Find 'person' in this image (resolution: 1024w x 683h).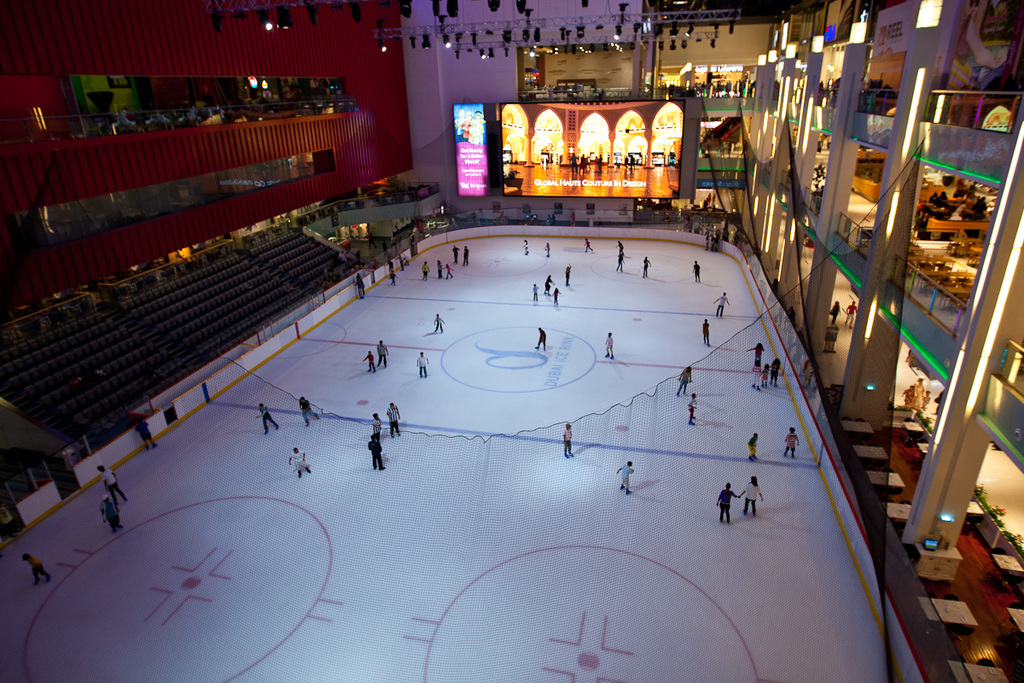
[103,493,125,532].
